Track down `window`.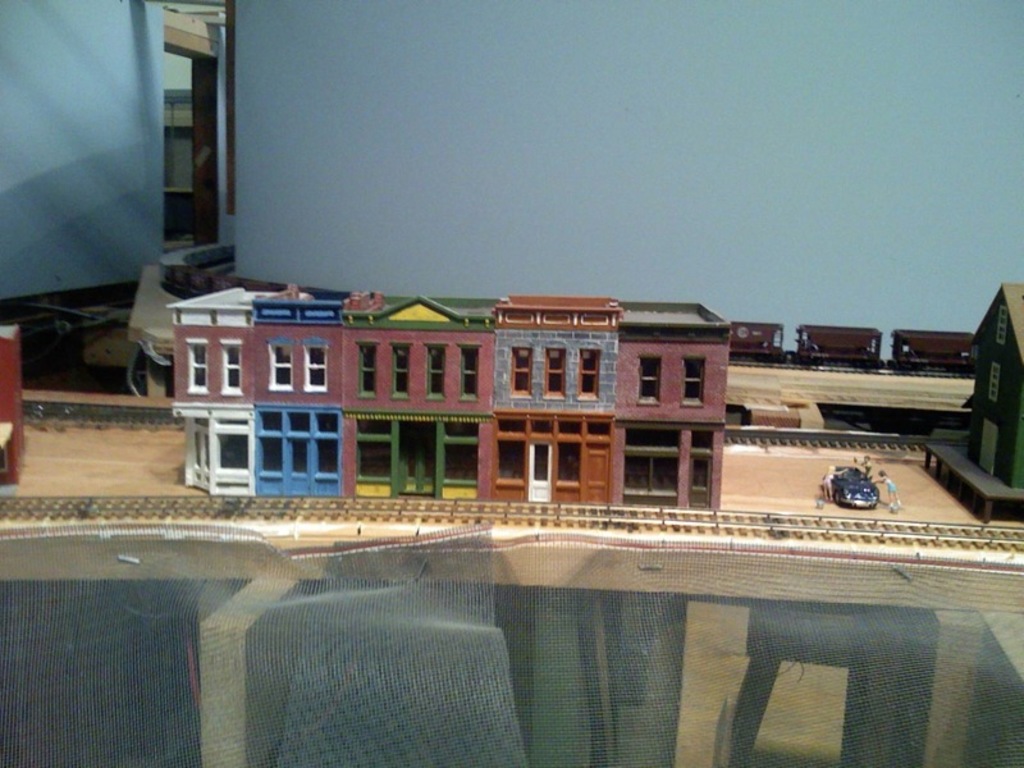
Tracked to box(678, 355, 703, 408).
